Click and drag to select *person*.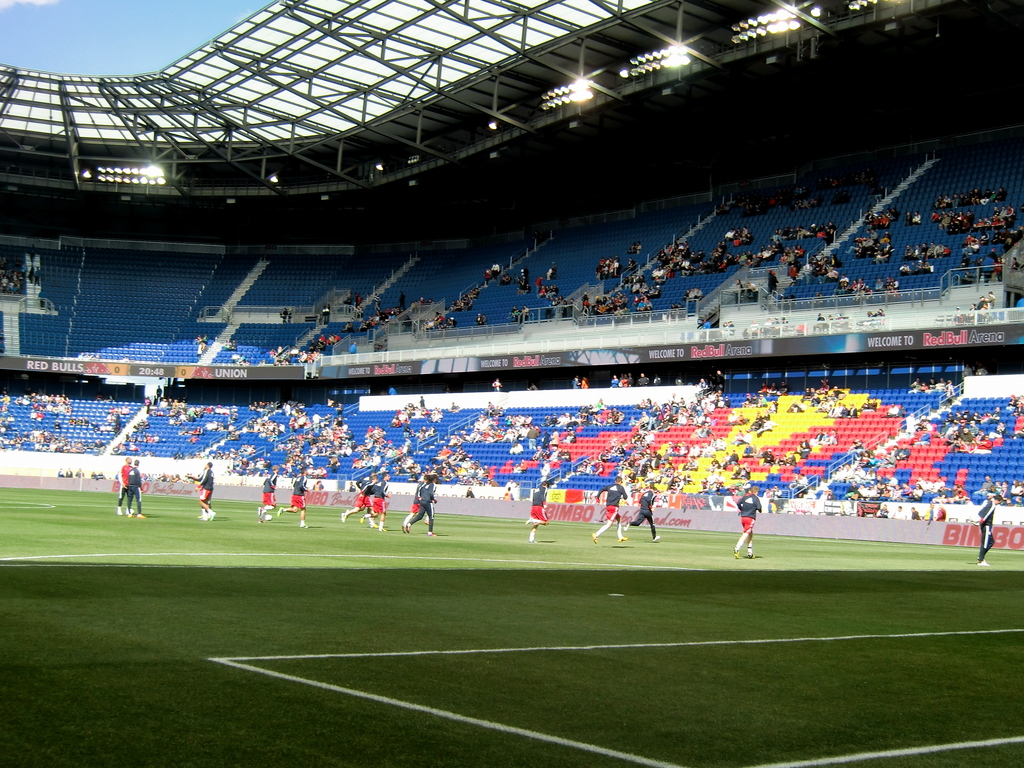
Selection: 358 475 392 535.
